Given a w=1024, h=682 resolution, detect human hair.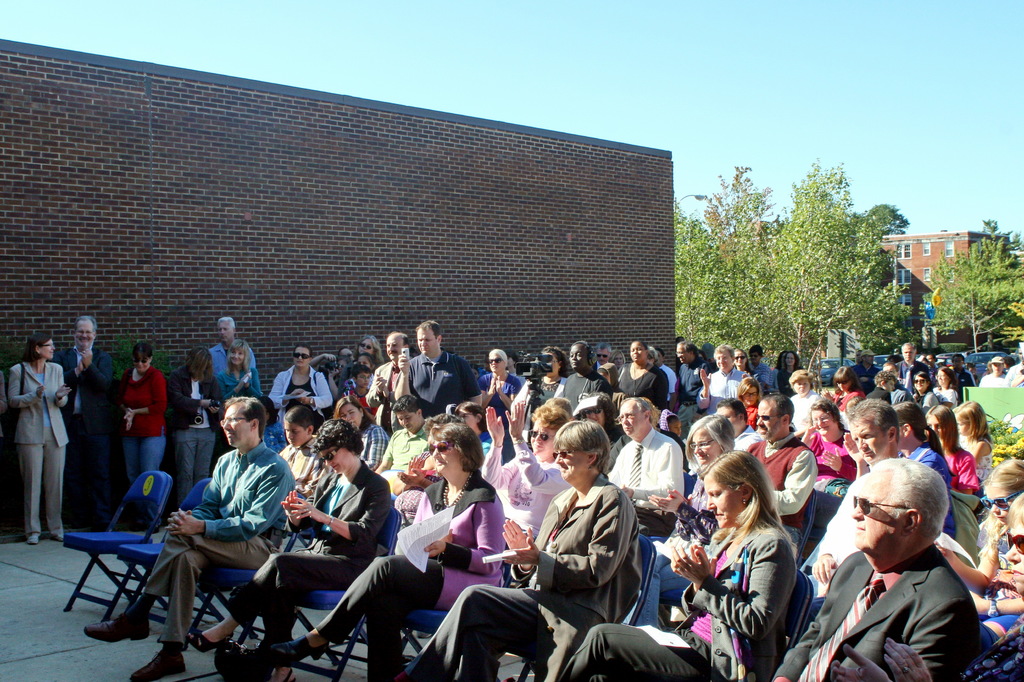
locate(957, 397, 989, 438).
